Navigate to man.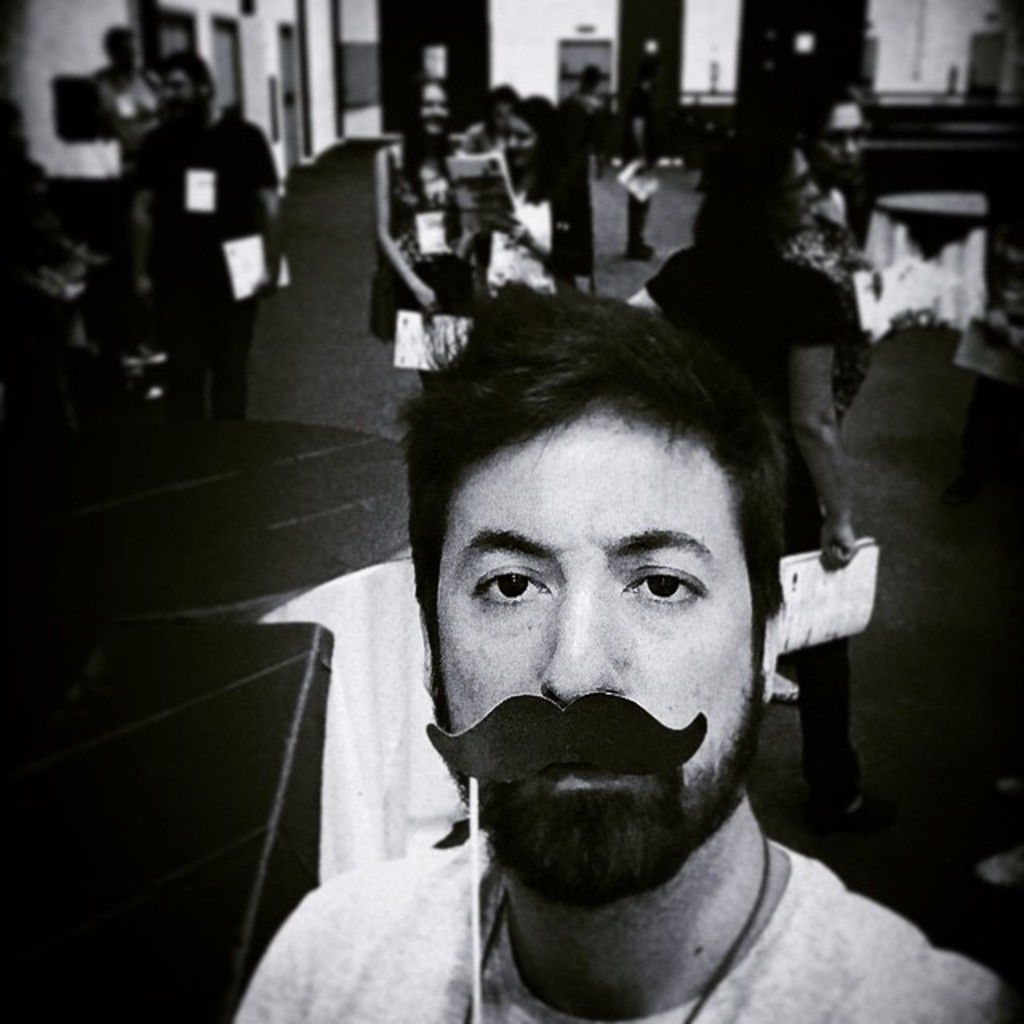
Navigation target: box=[226, 267, 982, 1016].
